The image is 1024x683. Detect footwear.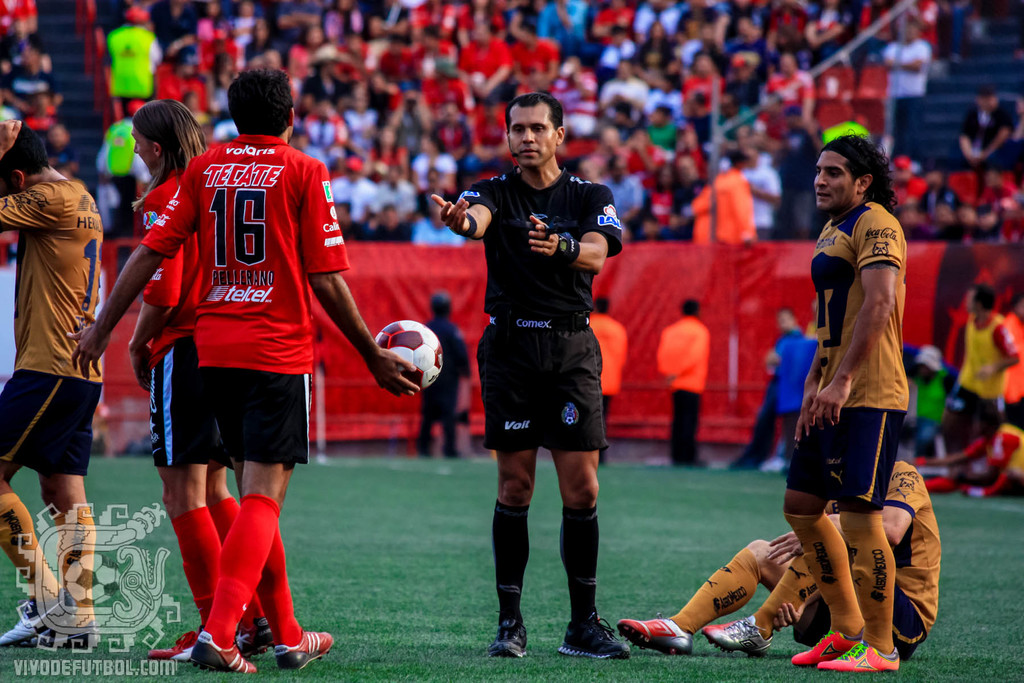
Detection: (612,612,698,655).
